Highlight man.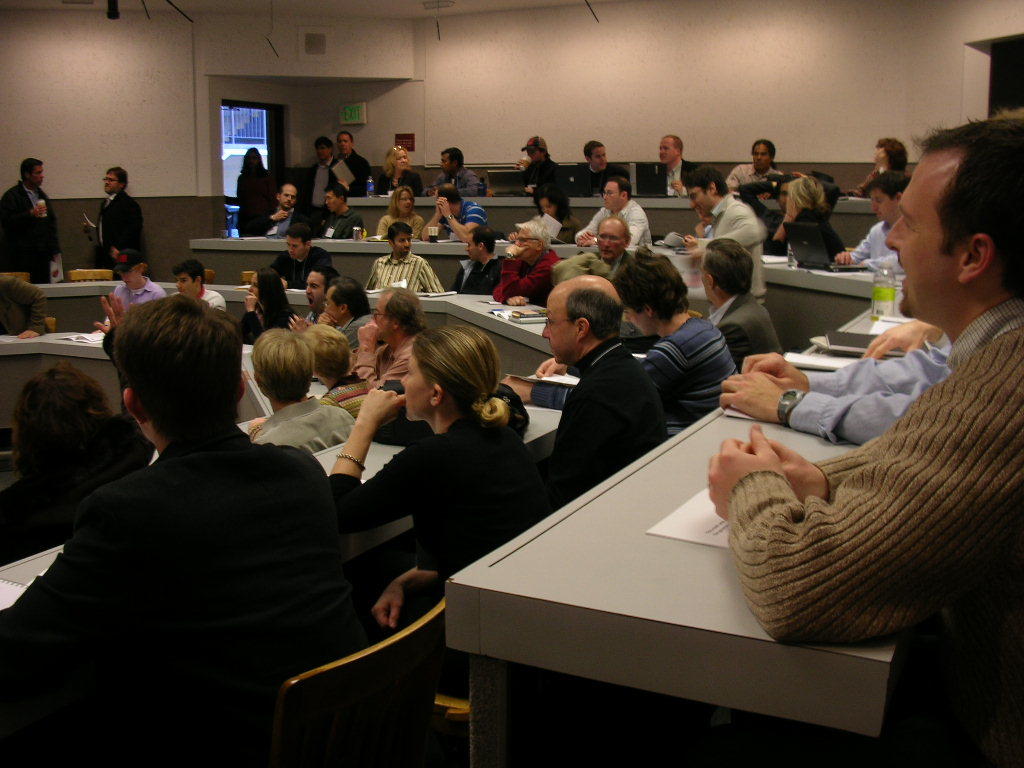
Highlighted region: 264, 228, 338, 295.
